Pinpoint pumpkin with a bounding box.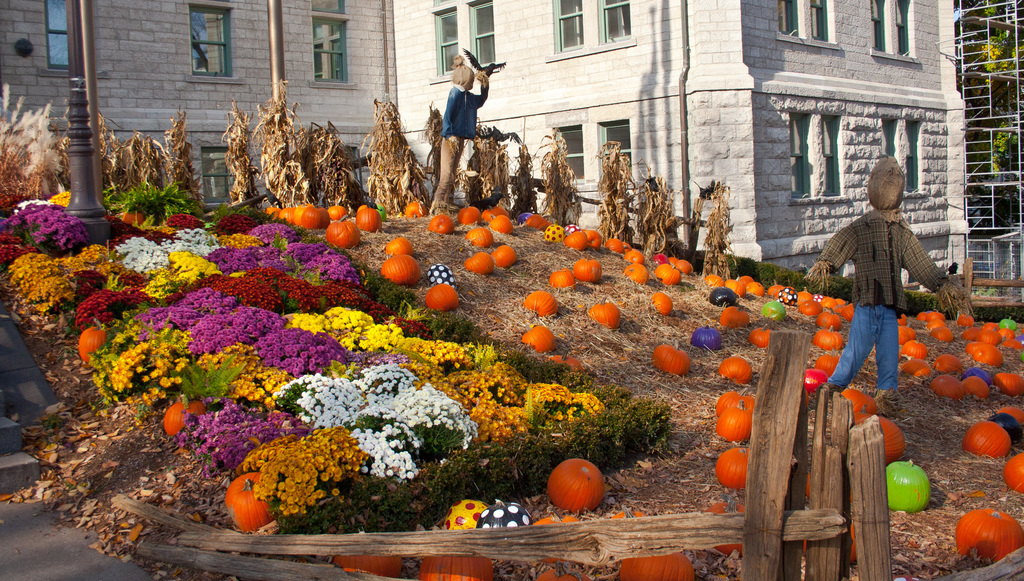
bbox(79, 316, 115, 358).
